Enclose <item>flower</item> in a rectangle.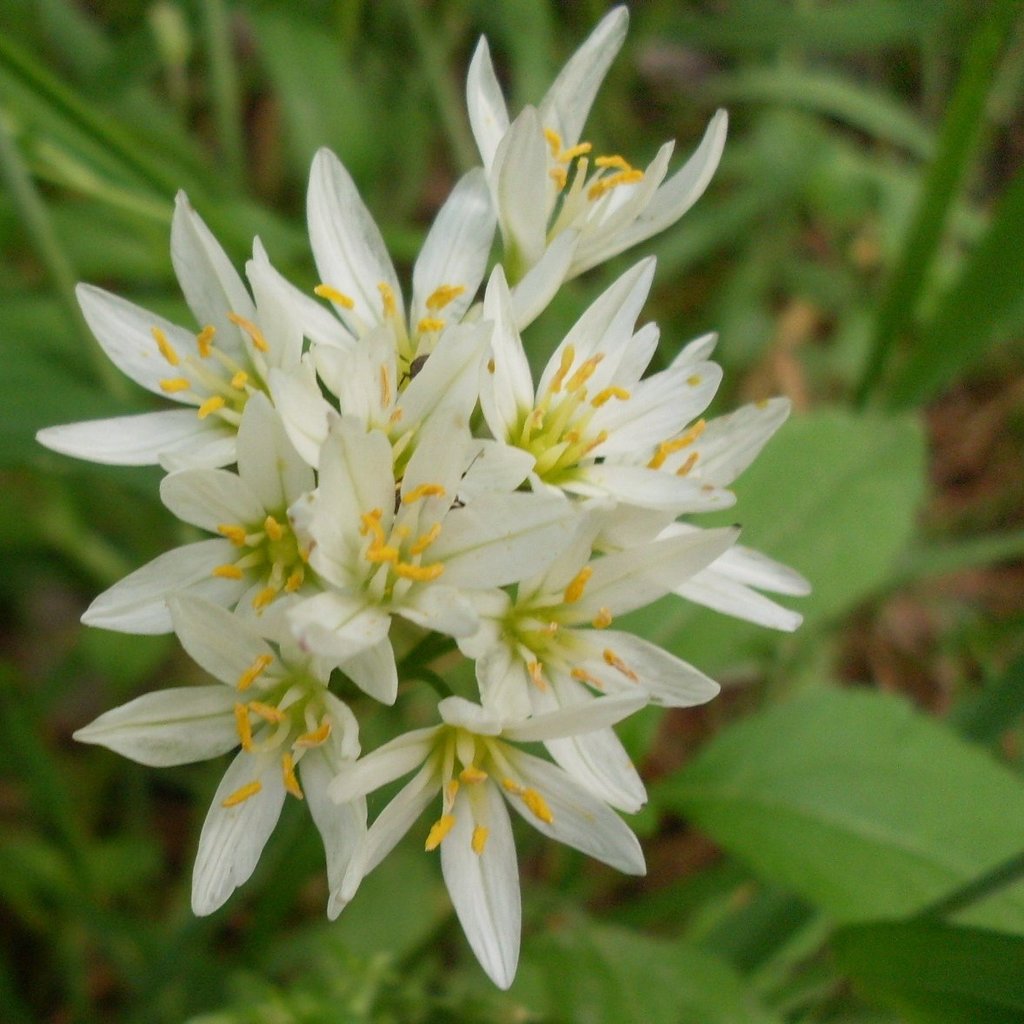
73/586/362/911.
